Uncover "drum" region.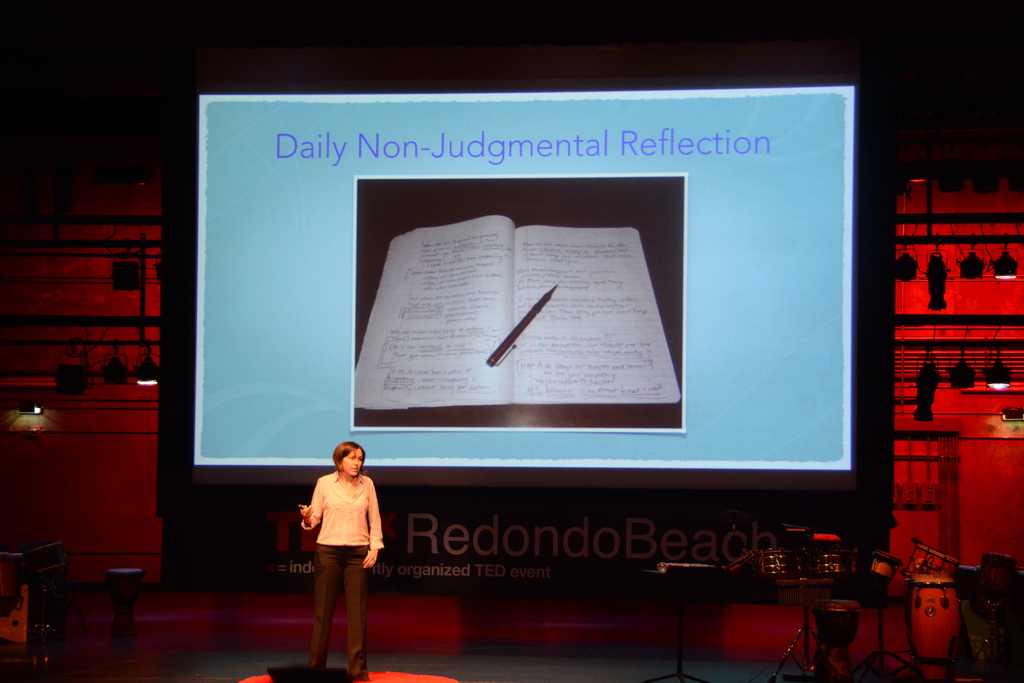
Uncovered: box=[903, 547, 958, 587].
